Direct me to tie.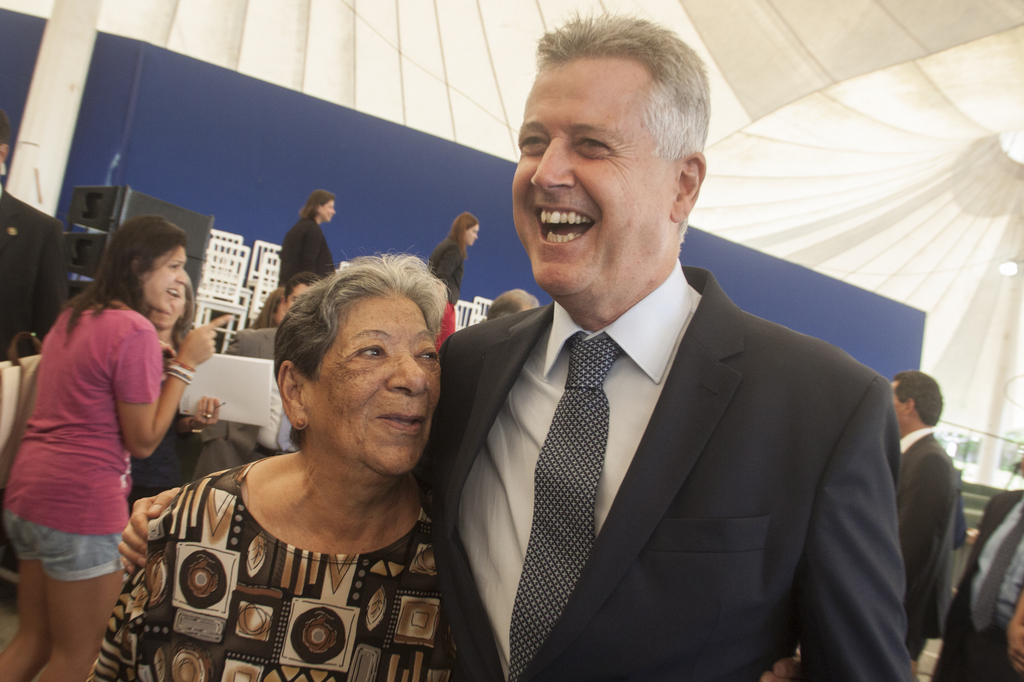
Direction: Rect(506, 328, 625, 681).
